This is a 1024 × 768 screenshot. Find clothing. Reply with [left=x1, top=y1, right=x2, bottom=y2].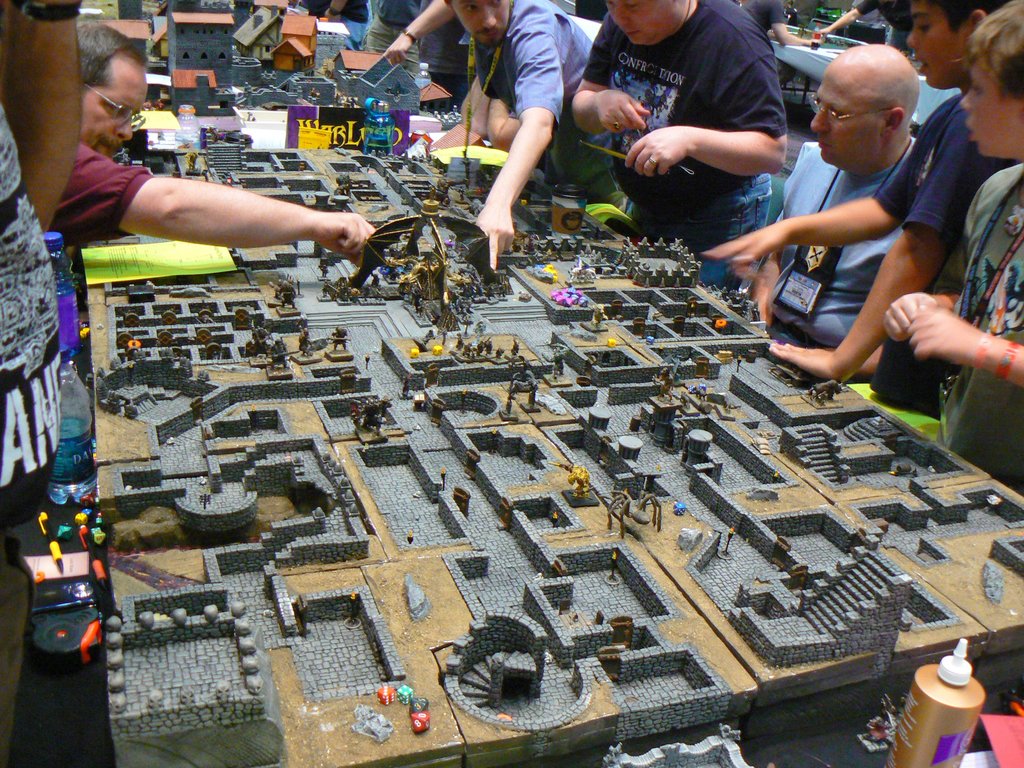
[left=852, top=0, right=916, bottom=56].
